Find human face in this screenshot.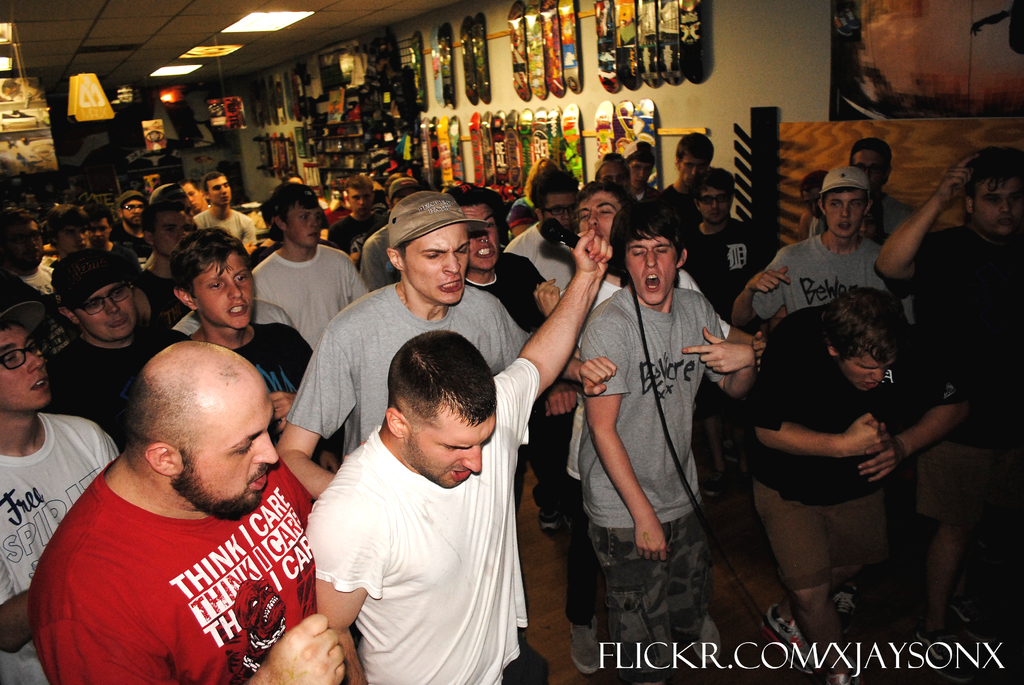
The bounding box for human face is detection(680, 155, 707, 187).
